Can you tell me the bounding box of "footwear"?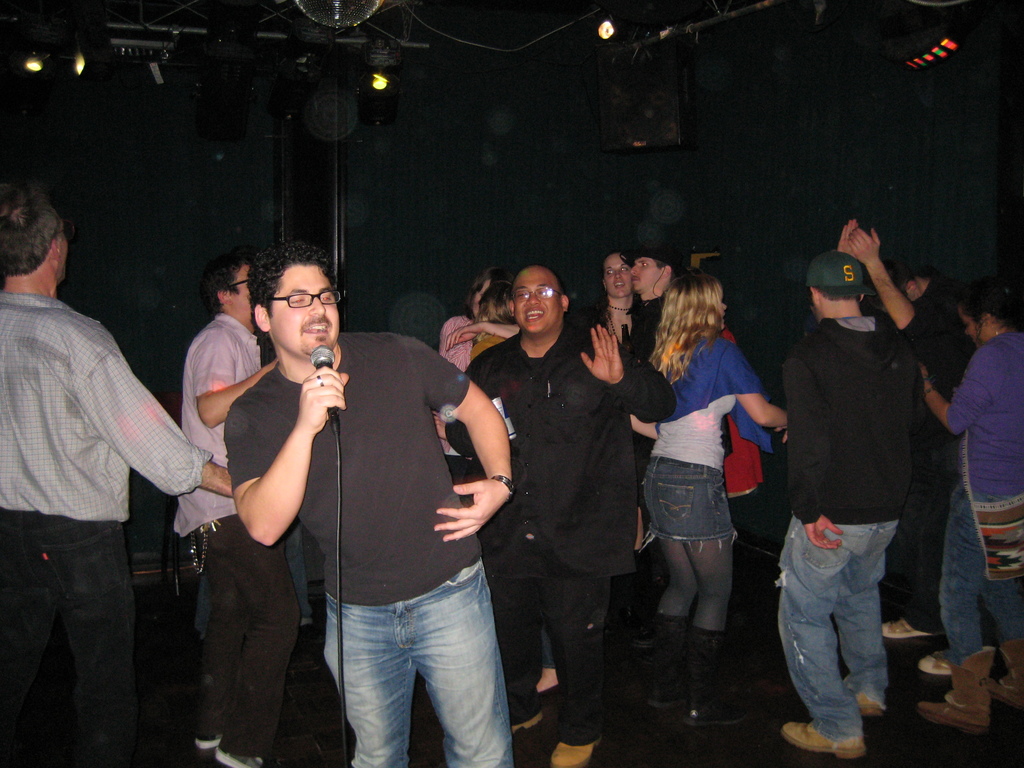
<region>215, 740, 252, 767</region>.
